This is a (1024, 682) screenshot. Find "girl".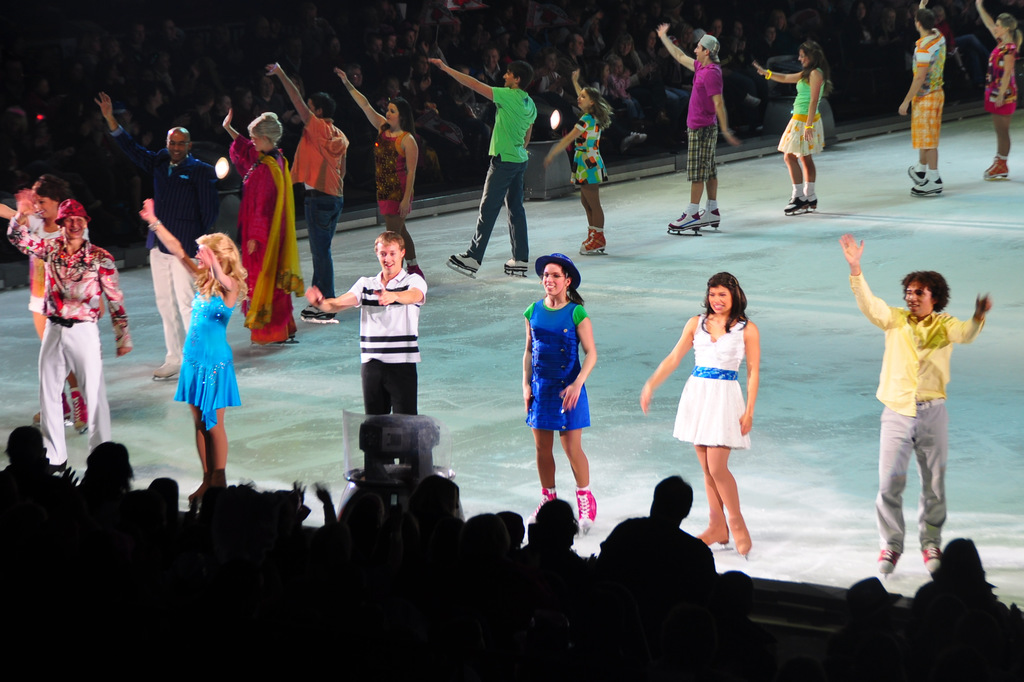
Bounding box: {"x1": 144, "y1": 198, "x2": 249, "y2": 503}.
